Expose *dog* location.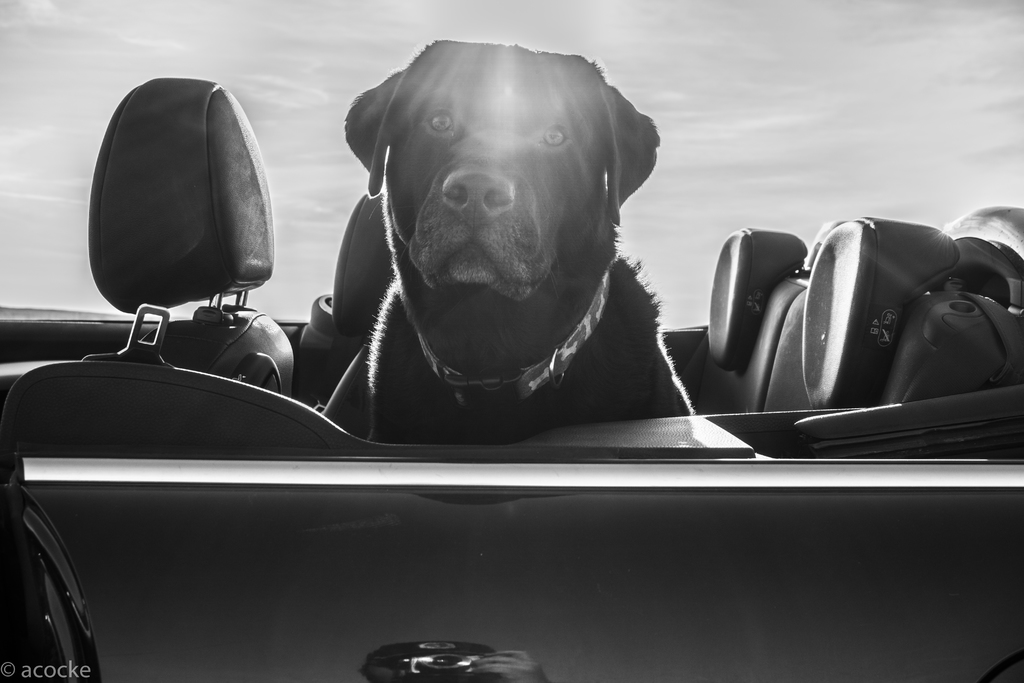
Exposed at 342, 38, 696, 448.
